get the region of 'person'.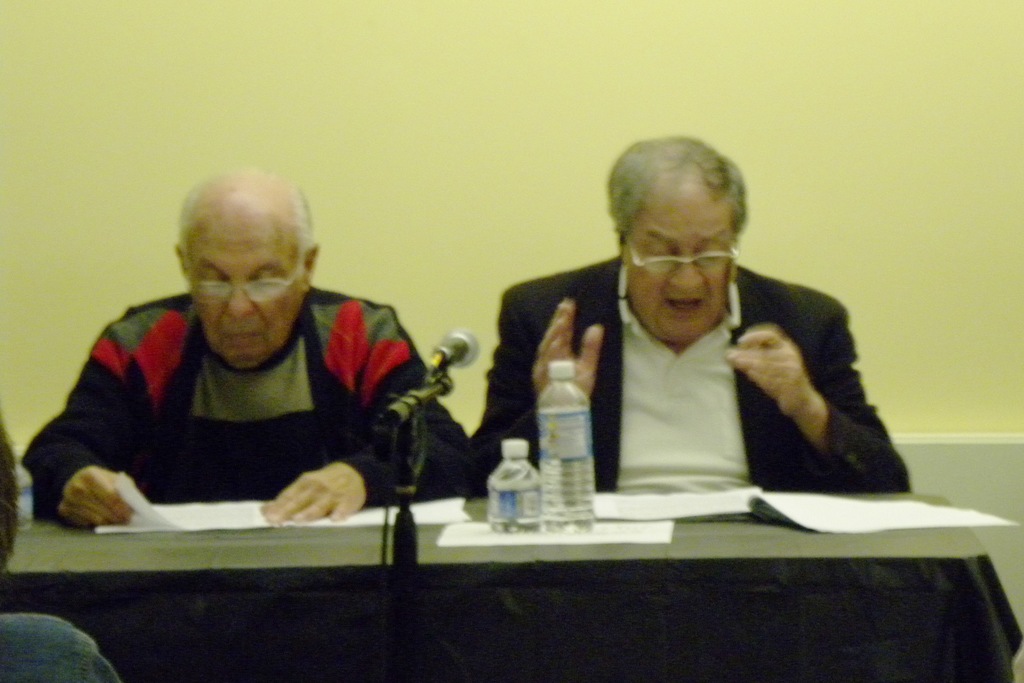
x1=514, y1=199, x2=878, y2=523.
